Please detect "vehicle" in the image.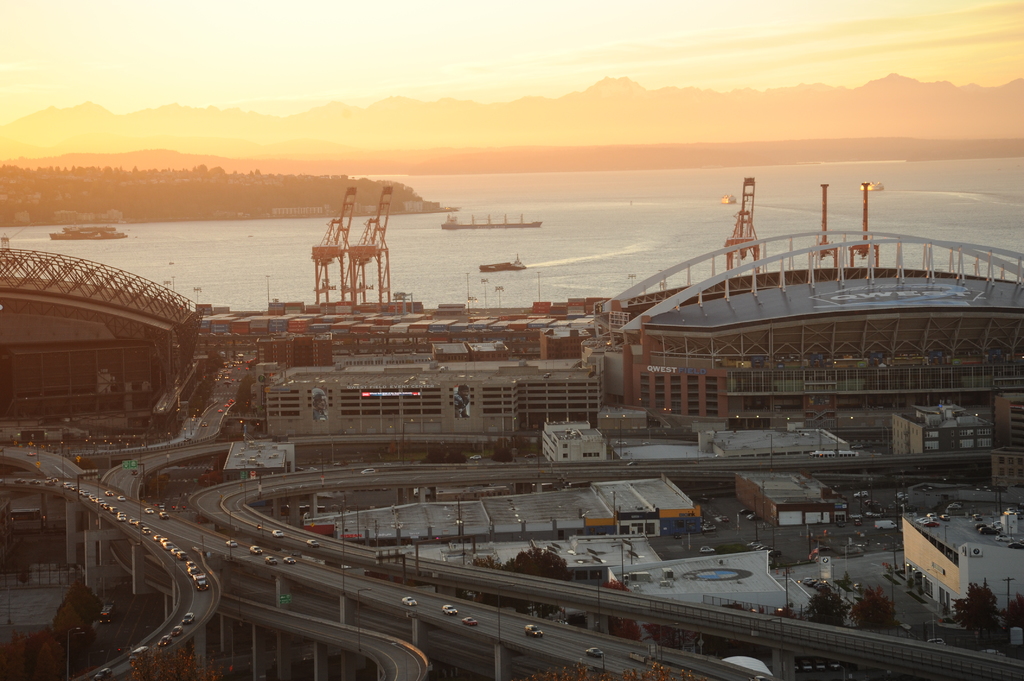
[264,555,277,563].
